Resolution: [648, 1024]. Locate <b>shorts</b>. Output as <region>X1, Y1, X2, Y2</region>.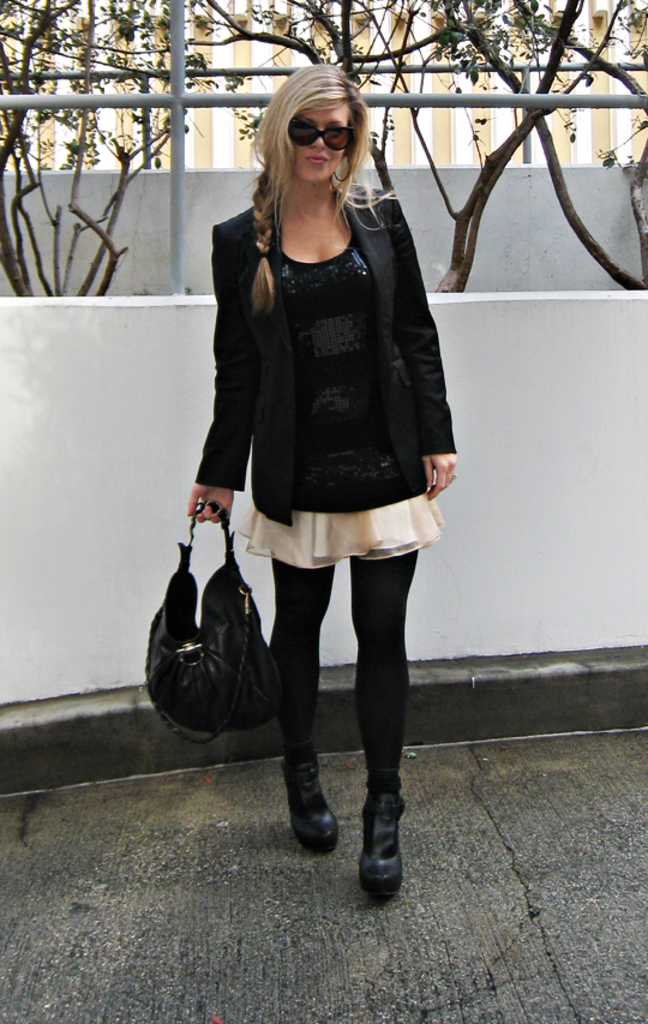
<region>232, 495, 445, 568</region>.
